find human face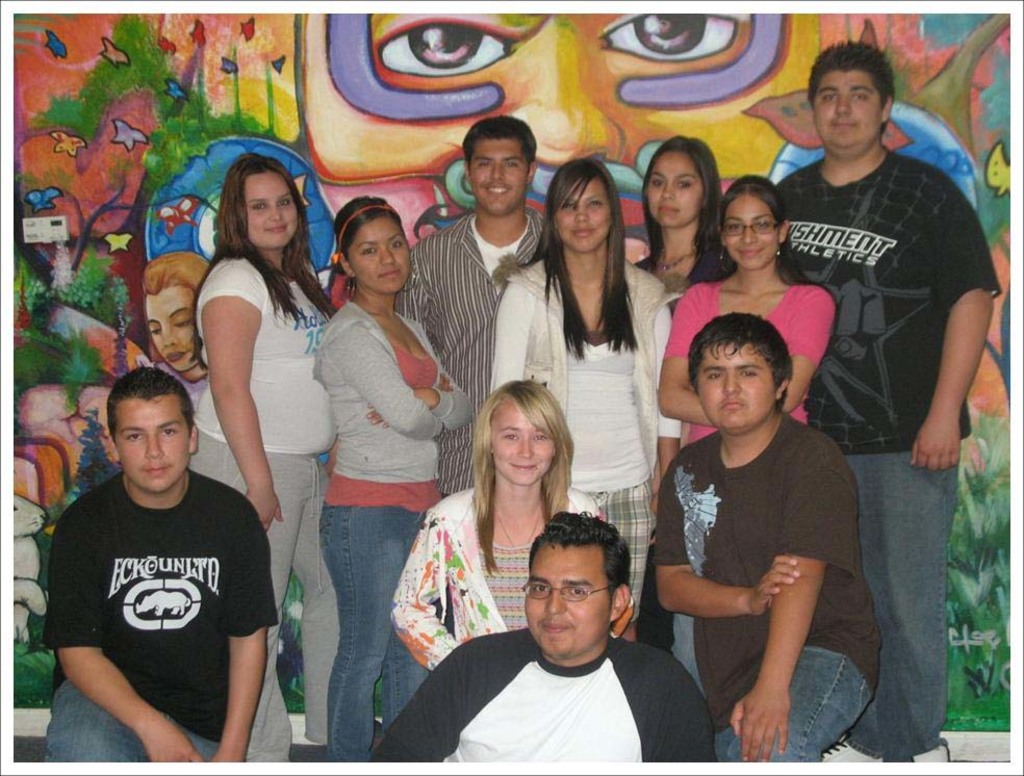
bbox(515, 545, 619, 664)
